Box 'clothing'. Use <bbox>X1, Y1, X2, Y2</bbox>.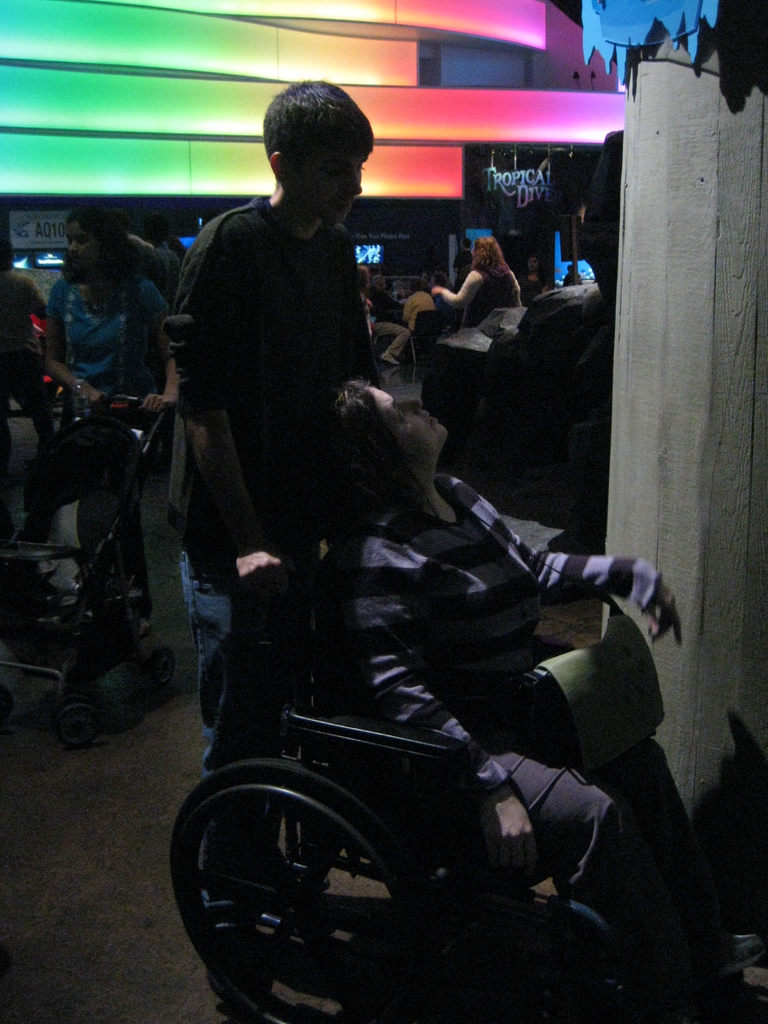
<bbox>444, 268, 521, 333</bbox>.
